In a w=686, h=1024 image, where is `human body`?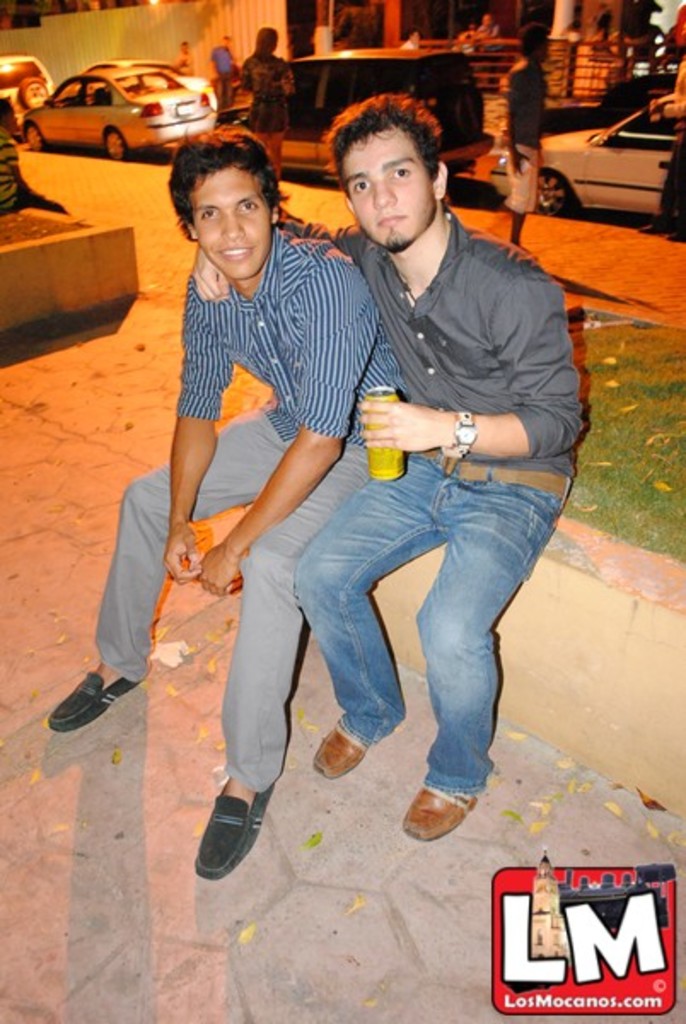
locate(276, 80, 587, 841).
